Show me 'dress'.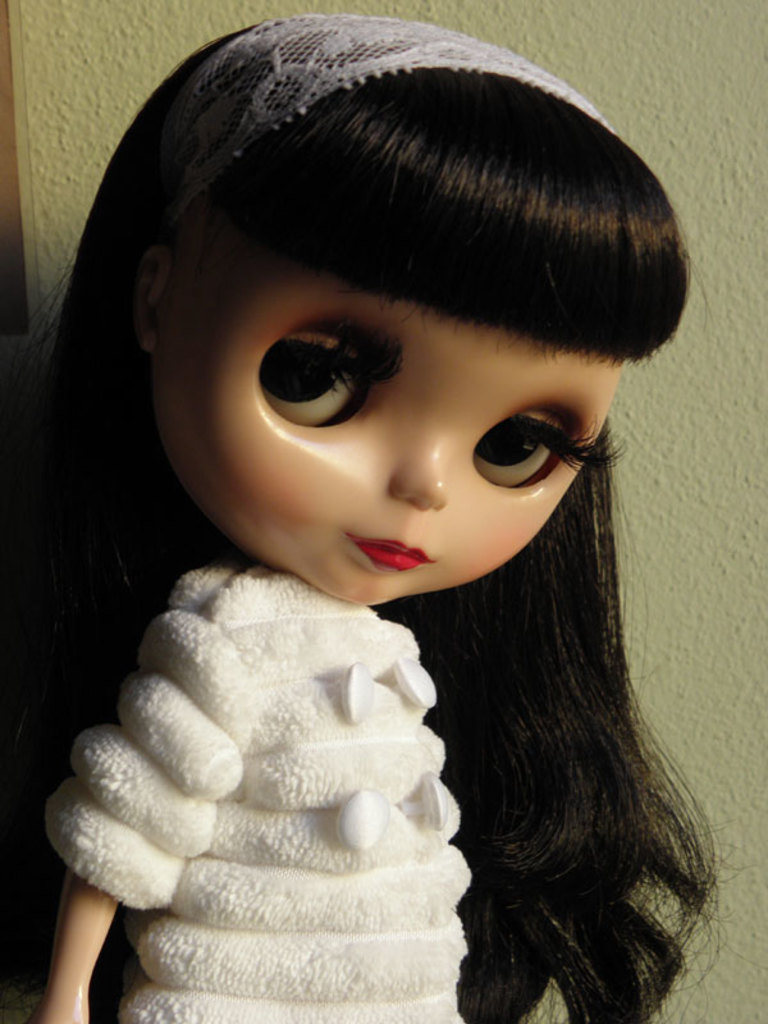
'dress' is here: (x1=46, y1=563, x2=470, y2=1023).
